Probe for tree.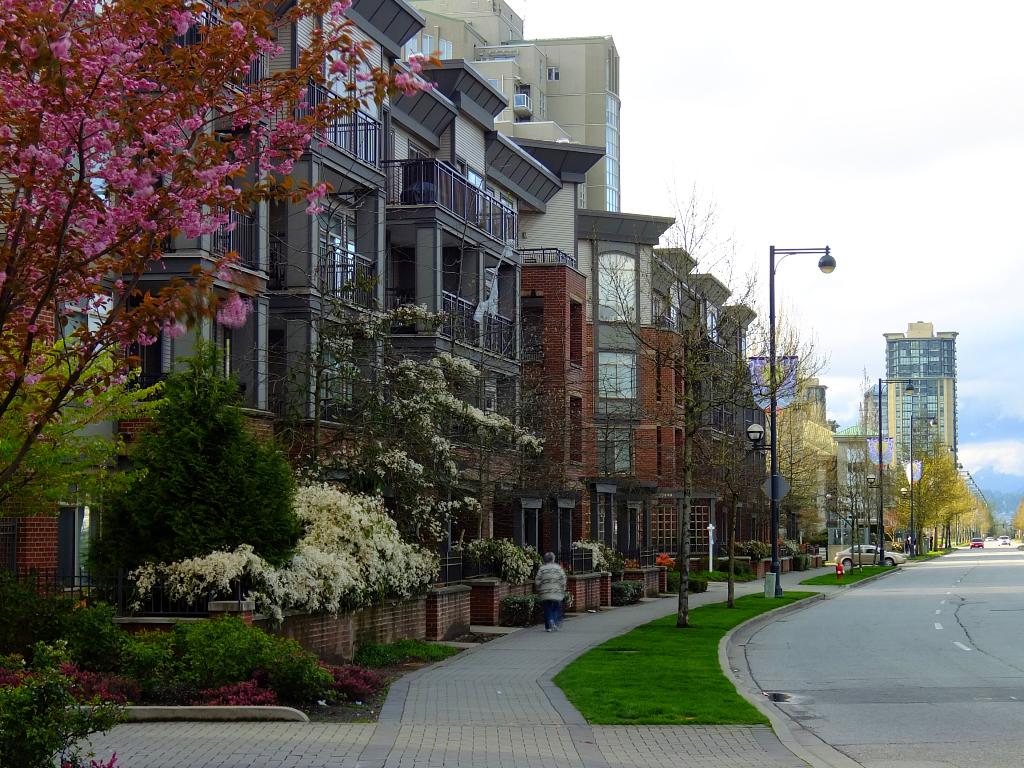
Probe result: <box>901,447,979,551</box>.
